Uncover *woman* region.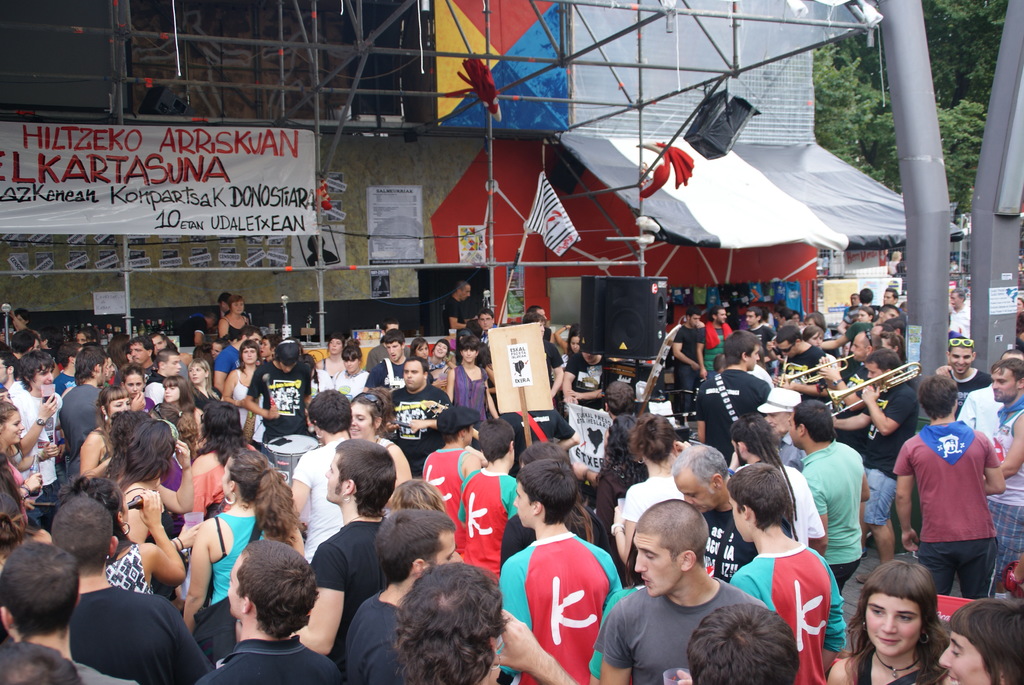
Uncovered: left=174, top=447, right=304, bottom=662.
